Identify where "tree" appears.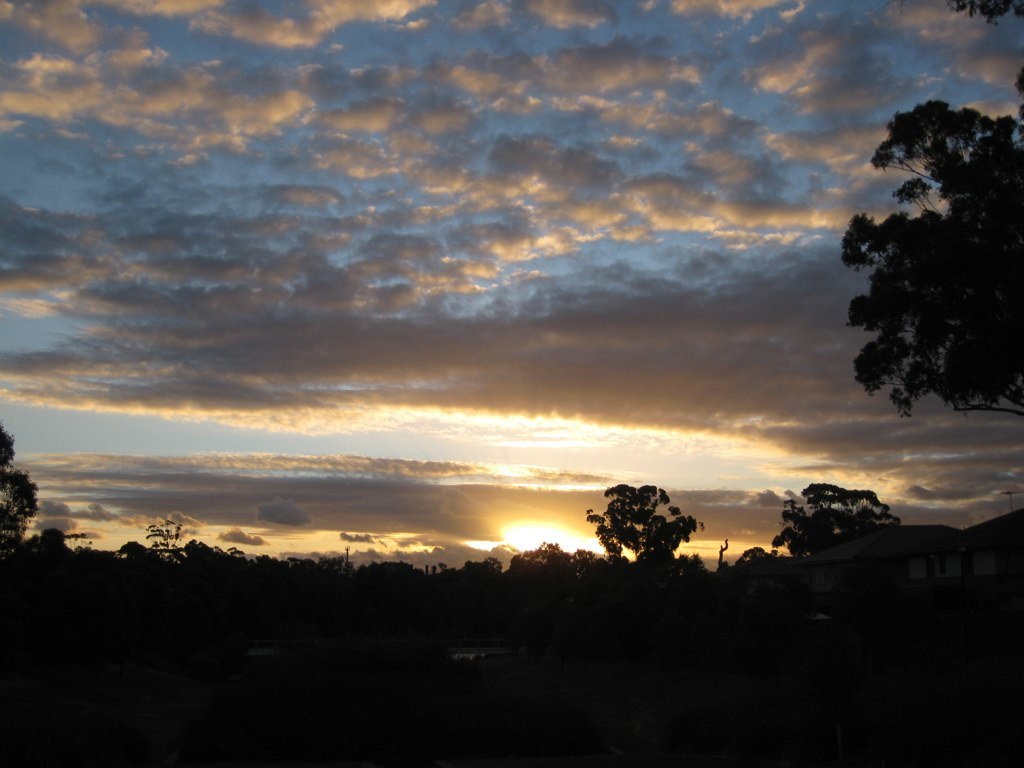
Appears at pyautogui.locateOnScreen(838, 111, 1008, 434).
